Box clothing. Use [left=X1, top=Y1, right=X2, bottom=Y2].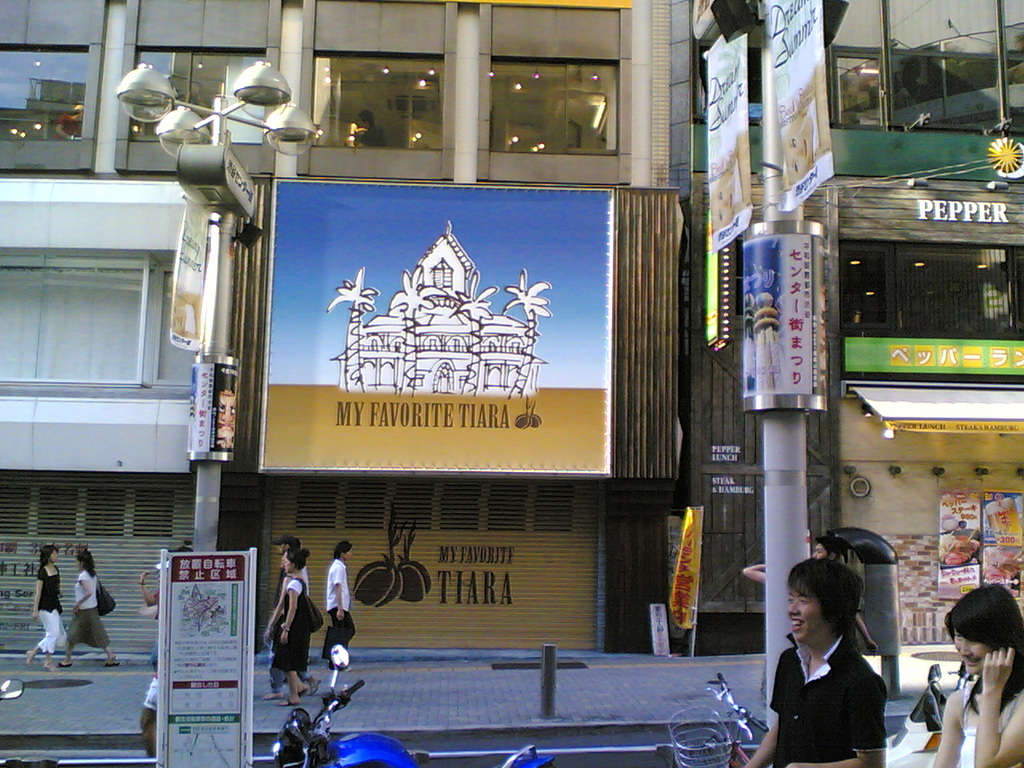
[left=68, top=567, right=114, bottom=650].
